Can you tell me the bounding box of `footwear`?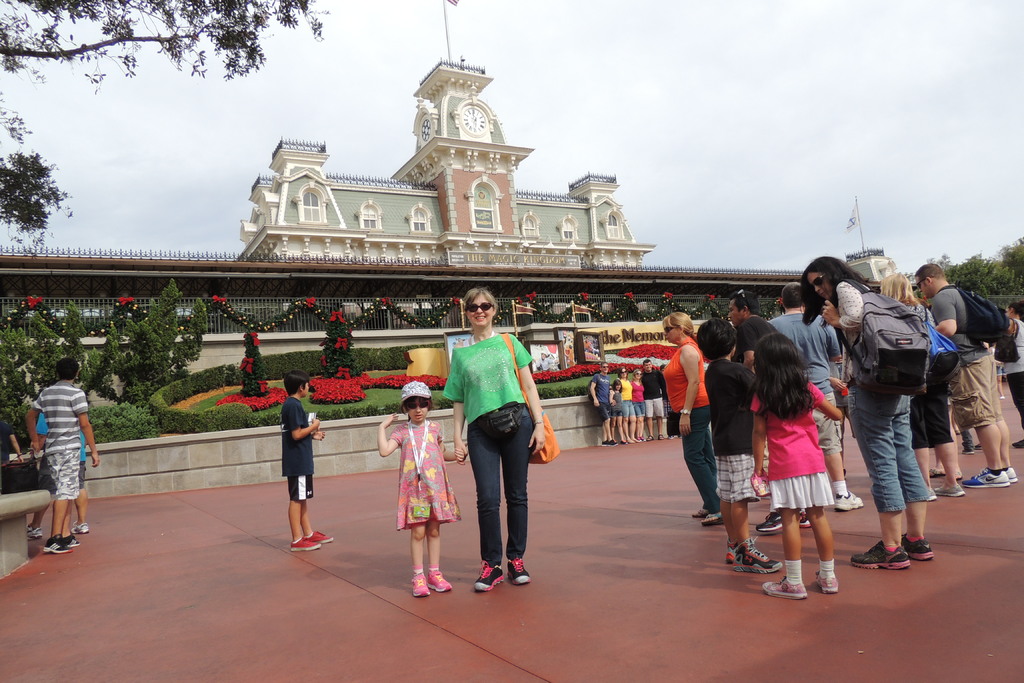
506:559:531:586.
